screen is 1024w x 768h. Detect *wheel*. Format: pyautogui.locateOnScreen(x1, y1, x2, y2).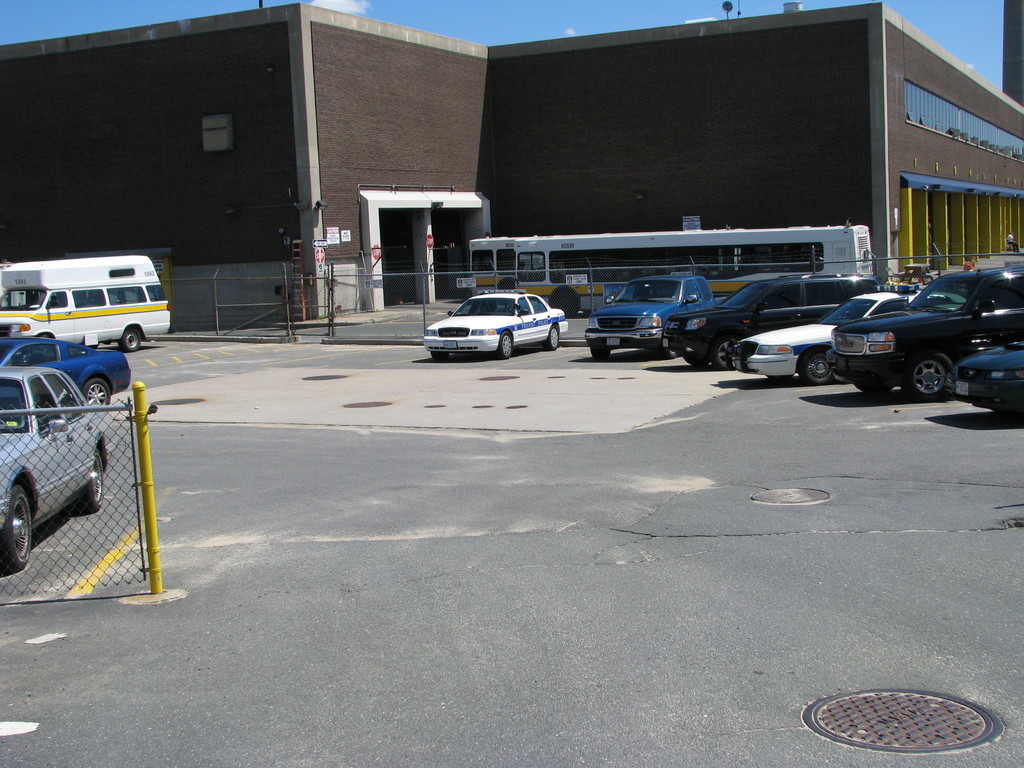
pyautogui.locateOnScreen(714, 338, 737, 369).
